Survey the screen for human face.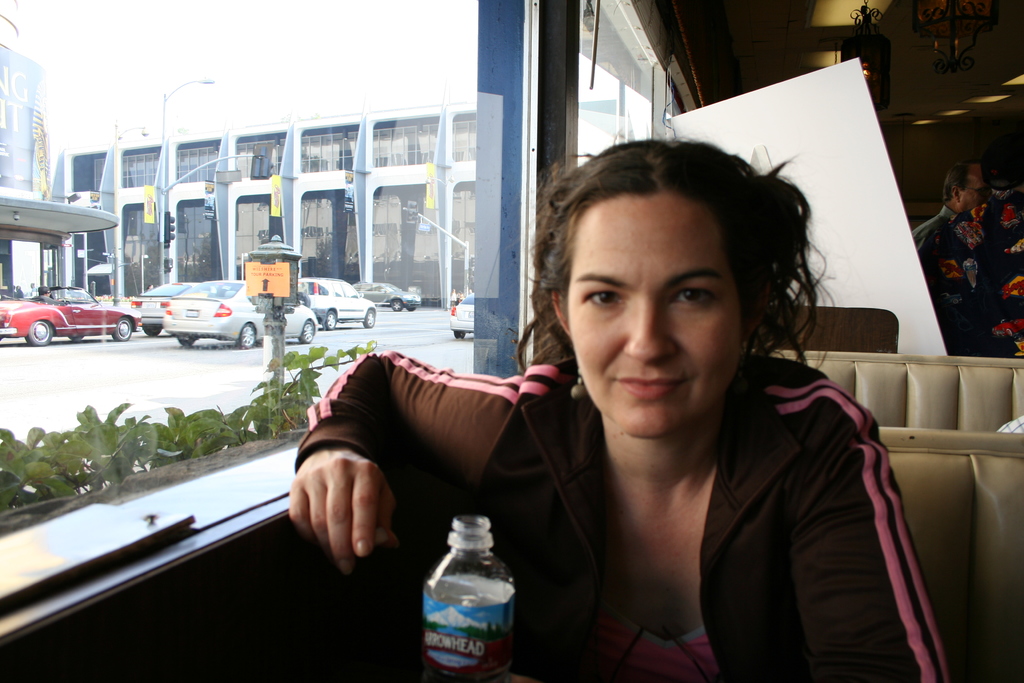
Survey found: 964:174:984:213.
